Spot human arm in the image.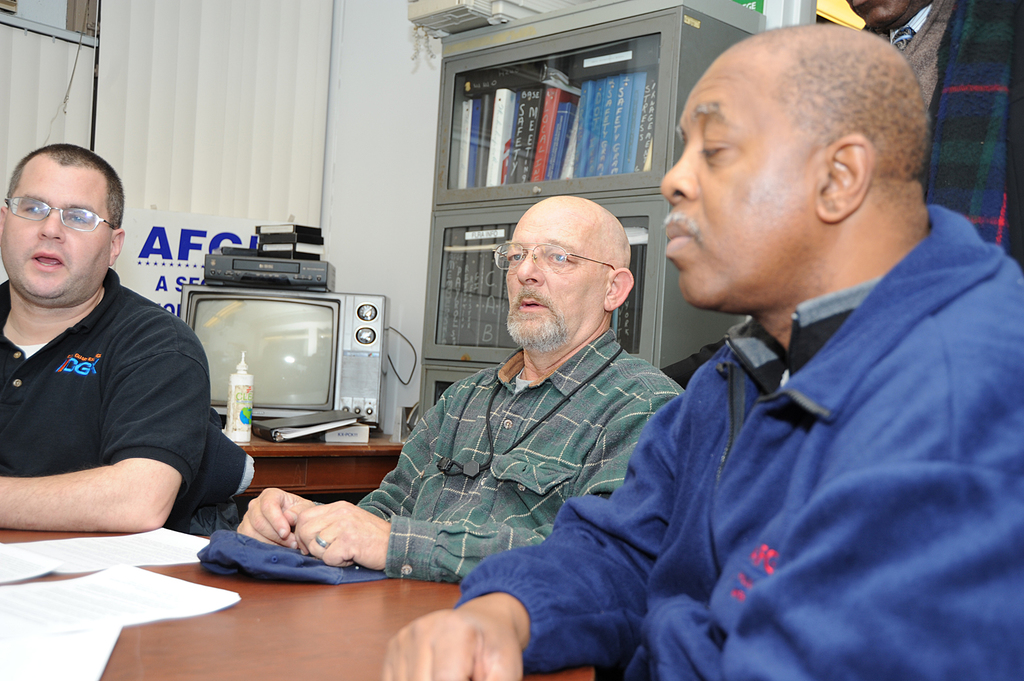
human arm found at x1=384 y1=394 x2=684 y2=680.
